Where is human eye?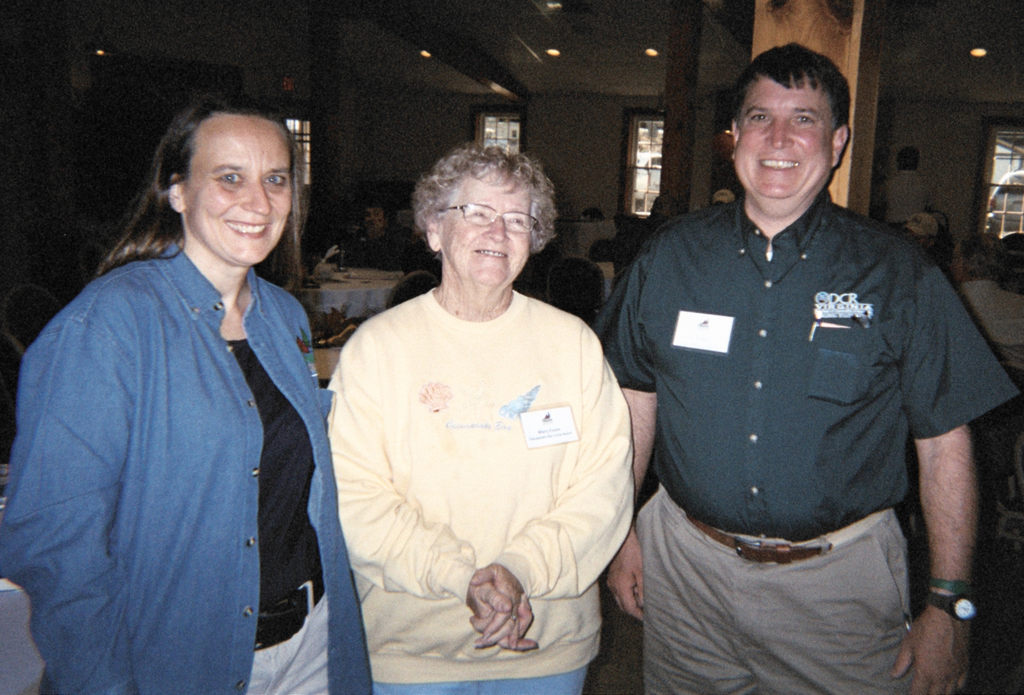
(x1=218, y1=167, x2=245, y2=186).
